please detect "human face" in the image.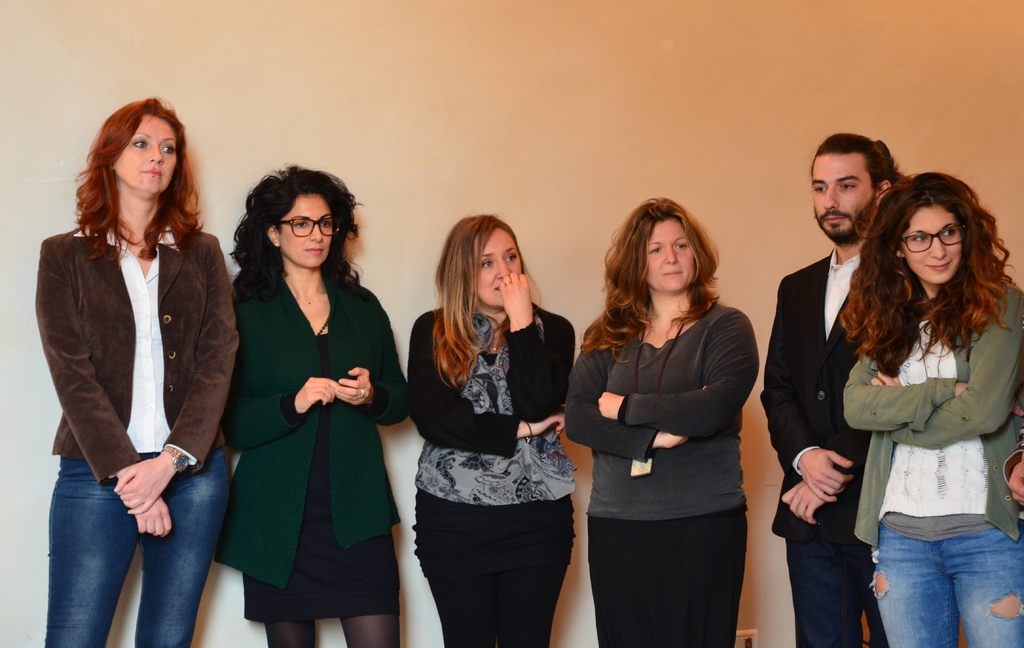
(118, 111, 178, 191).
